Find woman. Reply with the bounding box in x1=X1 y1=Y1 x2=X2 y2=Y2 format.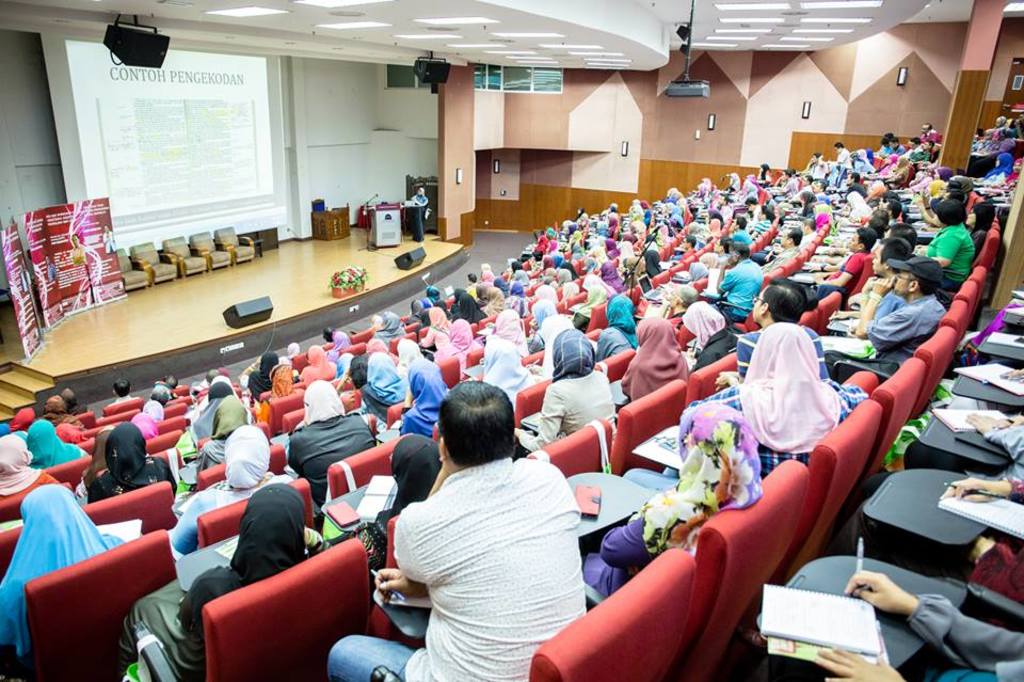
x1=287 y1=382 x2=368 y2=481.
